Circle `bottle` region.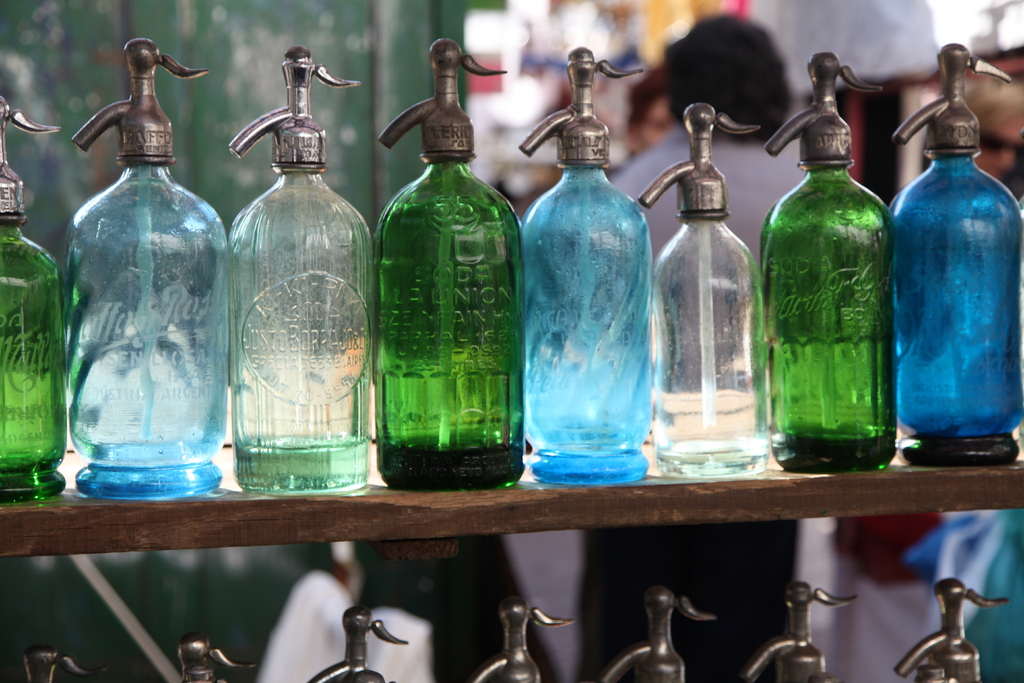
Region: [22,645,108,682].
